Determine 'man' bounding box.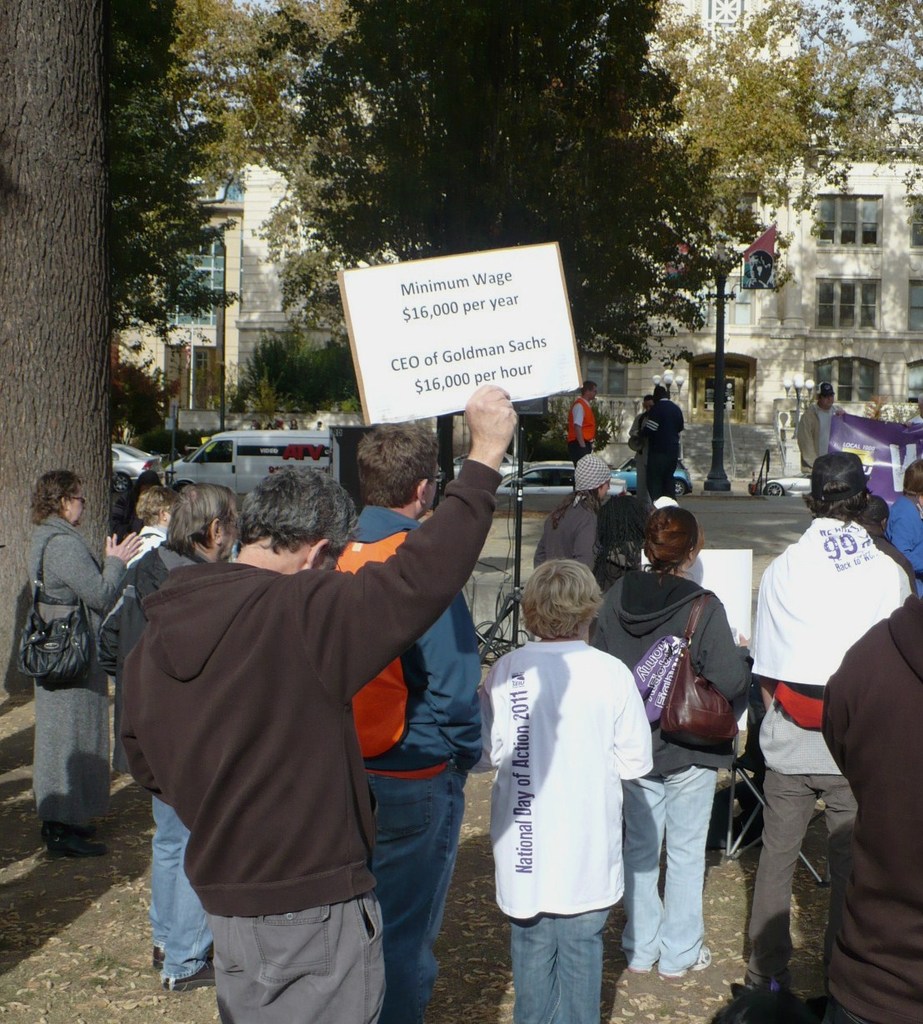
Determined: {"x1": 560, "y1": 361, "x2": 608, "y2": 489}.
